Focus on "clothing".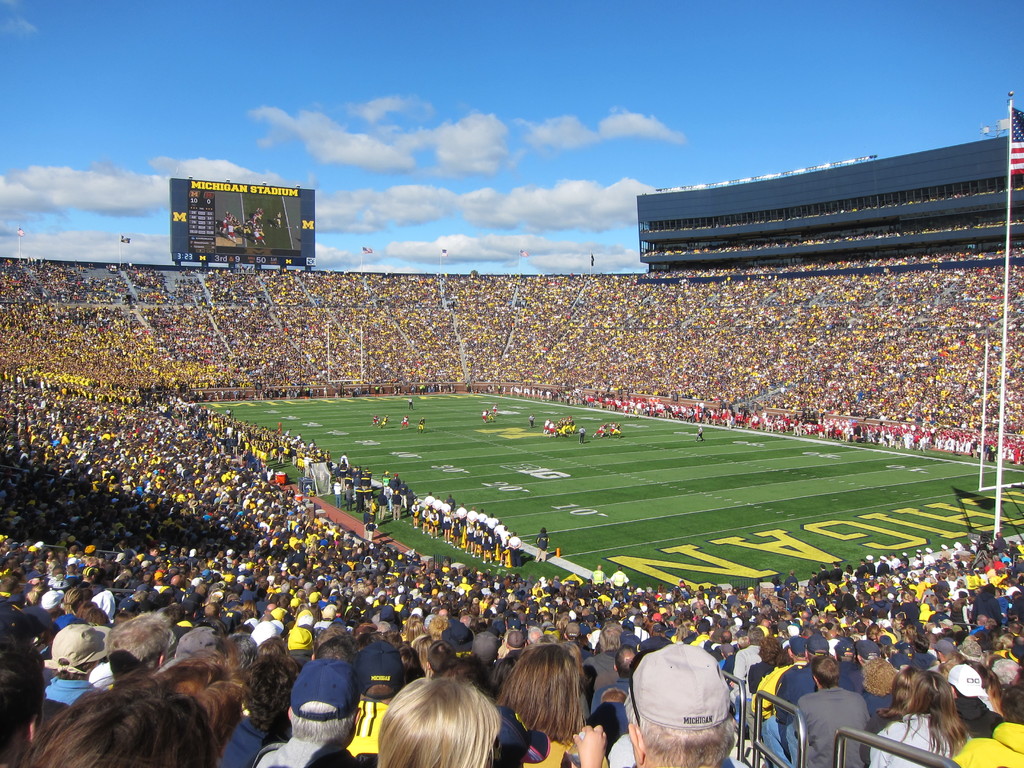
Focused at <box>959,724,1023,767</box>.
